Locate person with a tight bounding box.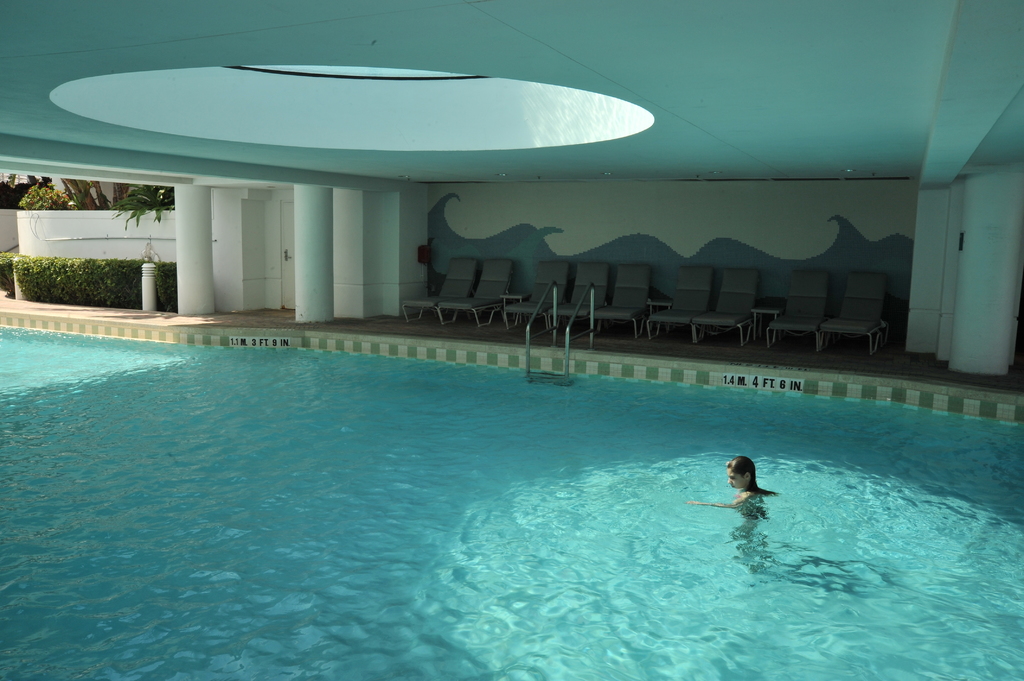
689, 457, 779, 512.
